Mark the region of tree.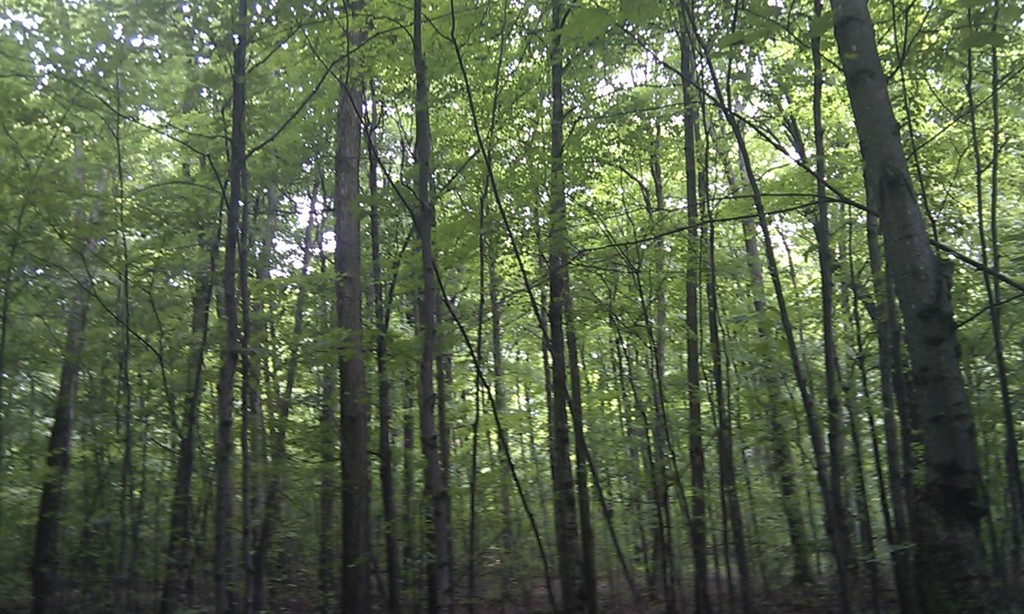
Region: x1=455, y1=0, x2=546, y2=603.
